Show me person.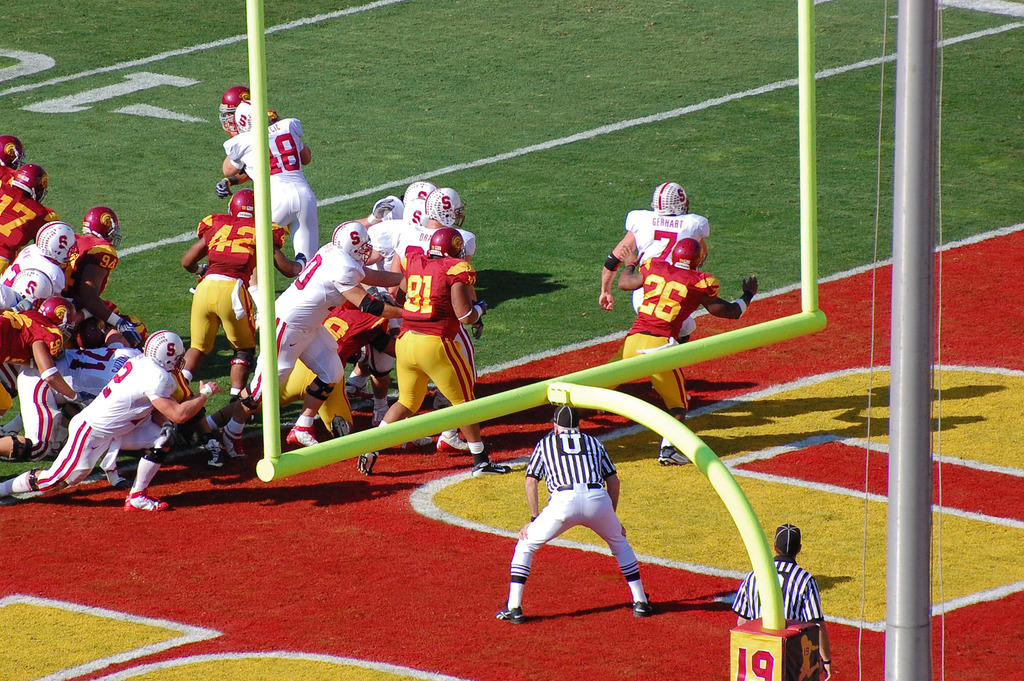
person is here: crop(497, 402, 647, 618).
